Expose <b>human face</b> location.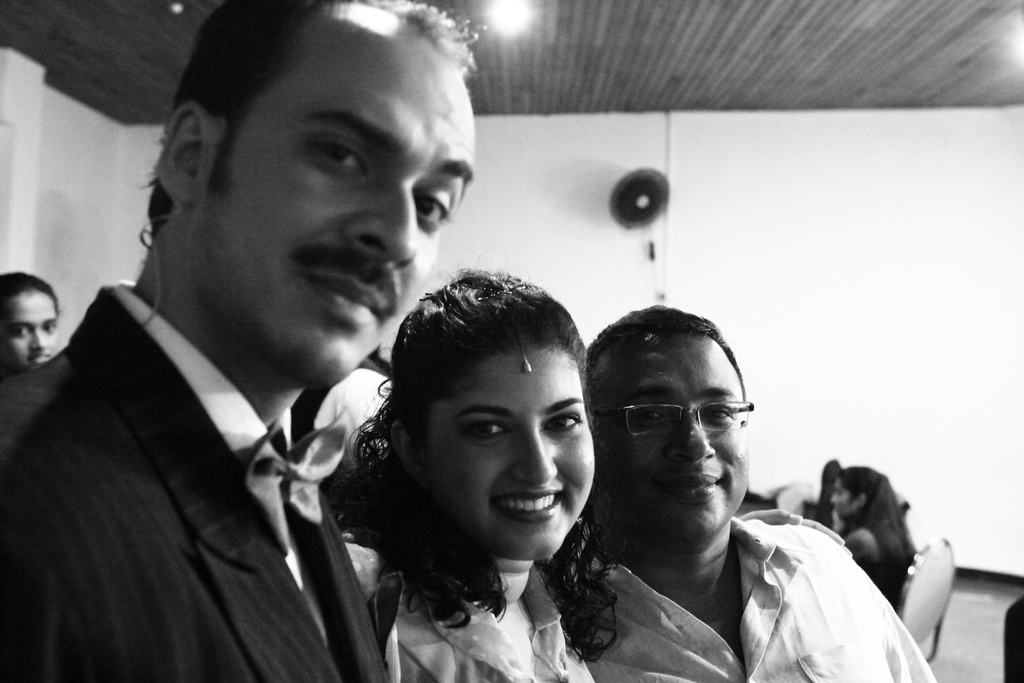
Exposed at region(589, 337, 757, 554).
